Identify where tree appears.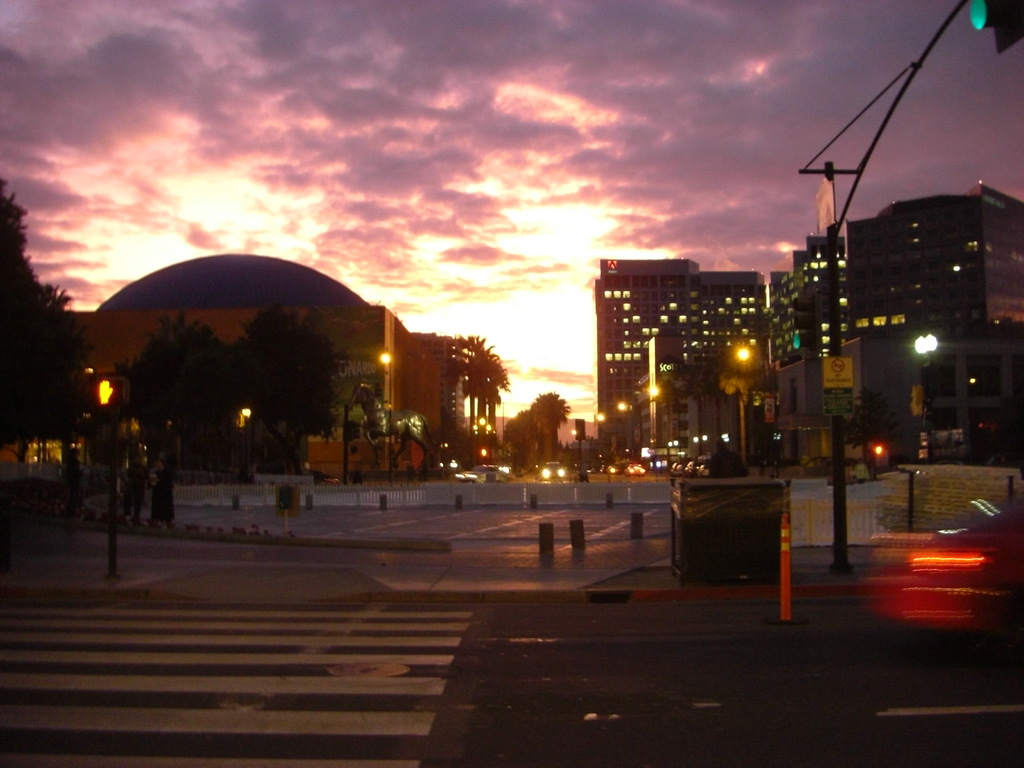
Appears at x1=0, y1=177, x2=72, y2=495.
